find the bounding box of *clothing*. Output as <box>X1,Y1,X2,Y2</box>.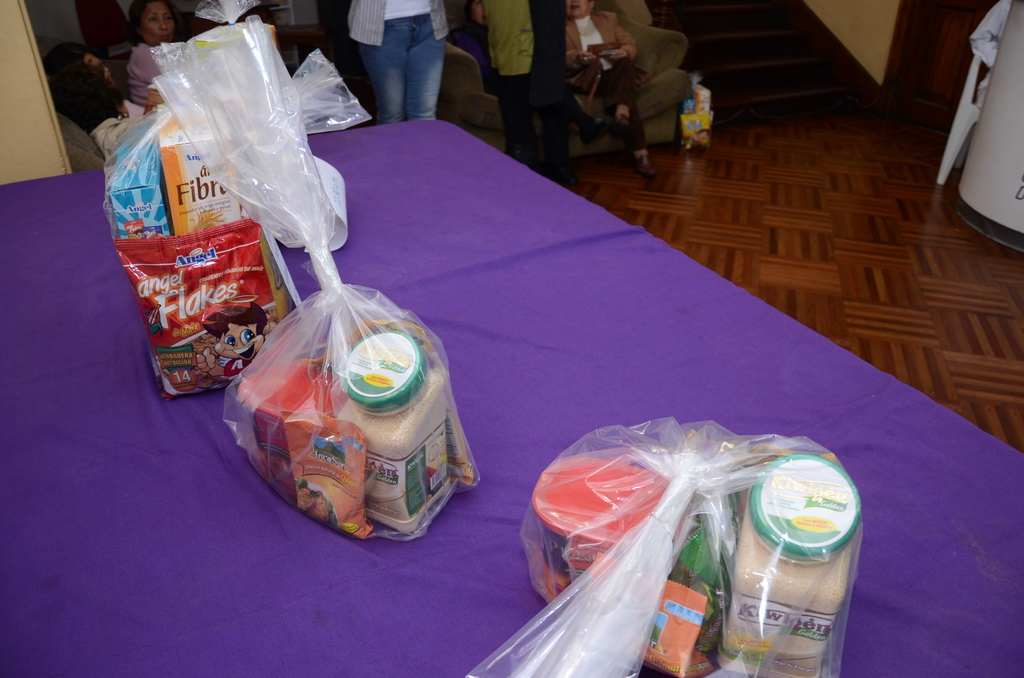
<box>344,0,441,123</box>.
